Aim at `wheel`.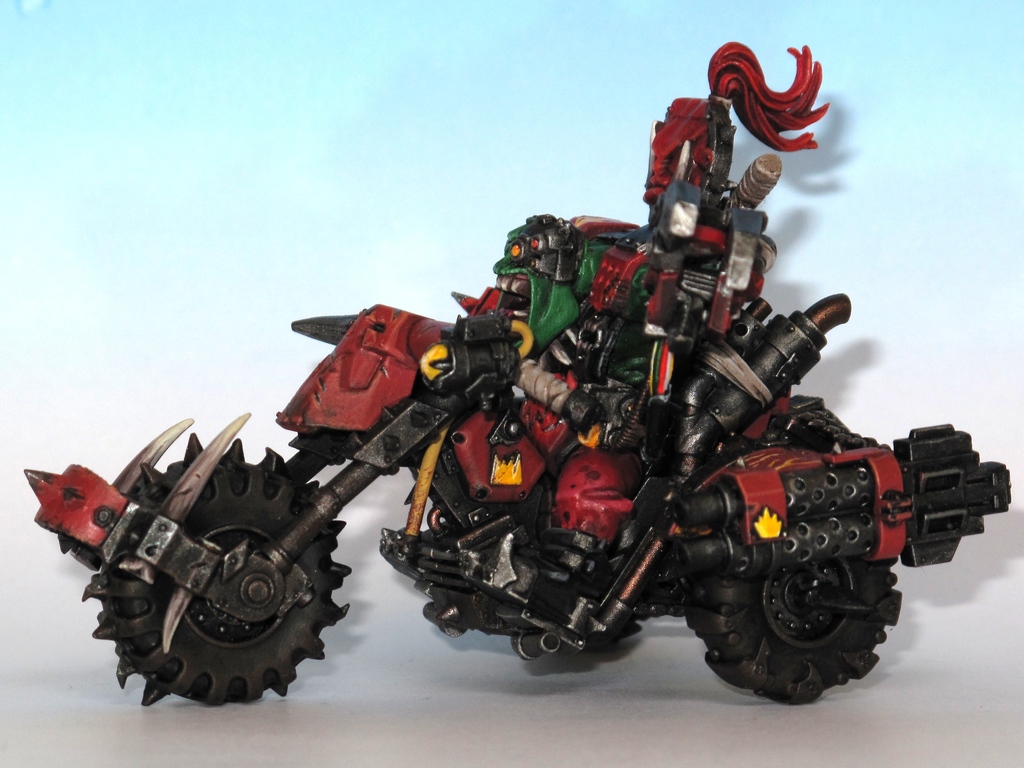
Aimed at region(82, 428, 349, 708).
